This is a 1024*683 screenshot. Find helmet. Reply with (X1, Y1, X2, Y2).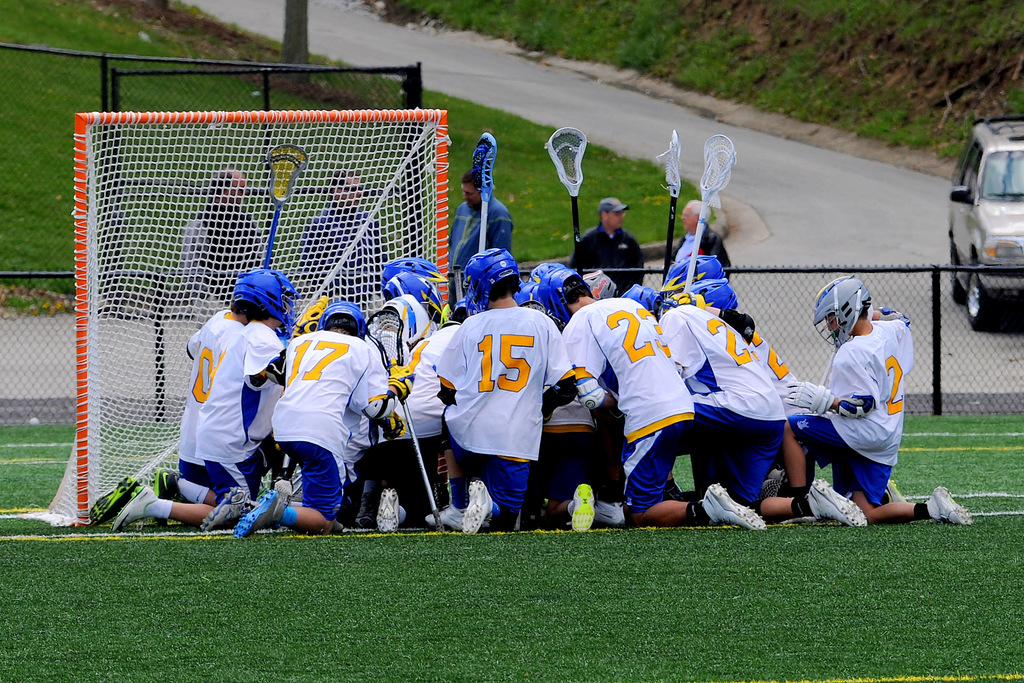
(534, 264, 596, 327).
